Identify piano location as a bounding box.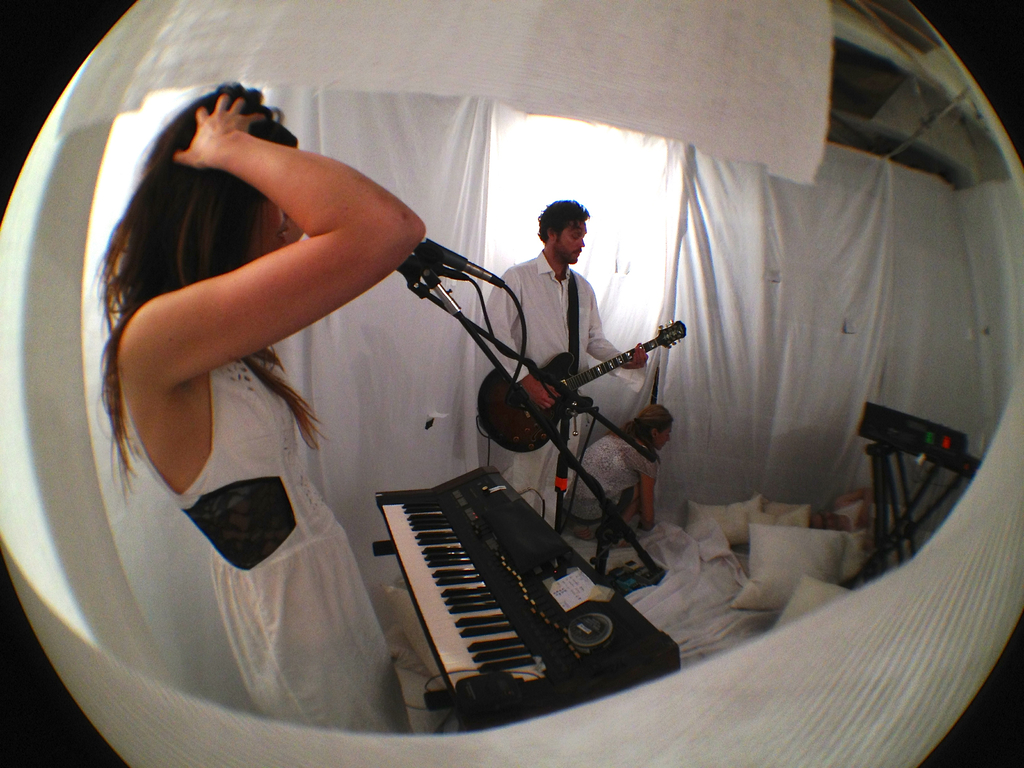
pyautogui.locateOnScreen(351, 441, 695, 710).
